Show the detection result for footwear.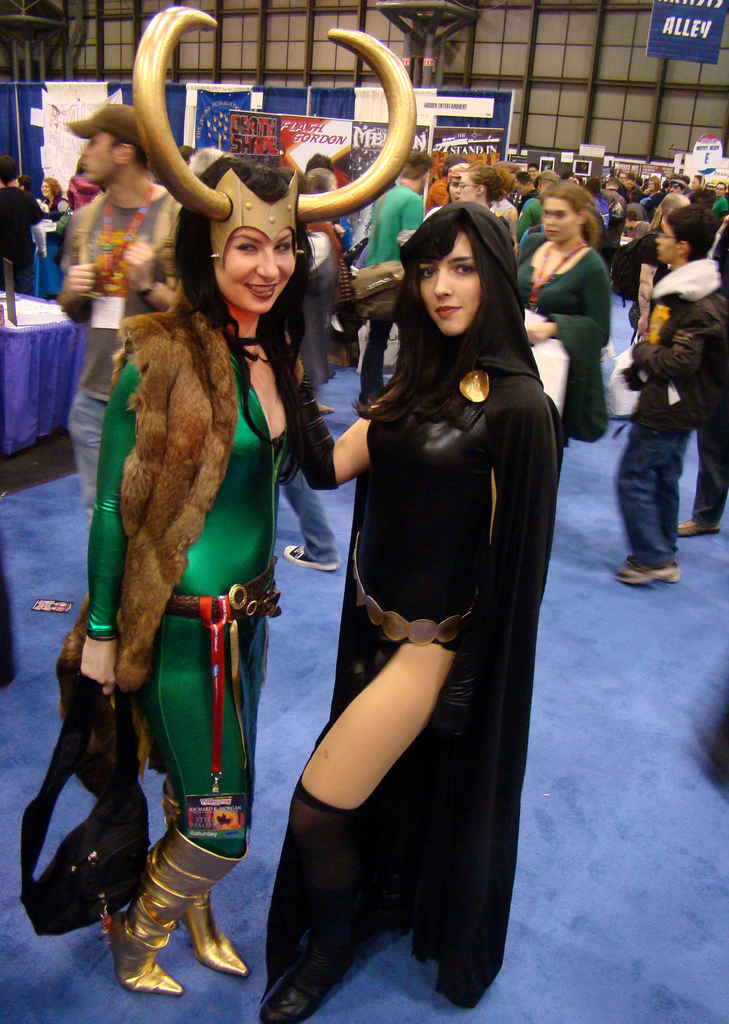
(97,829,249,996).
